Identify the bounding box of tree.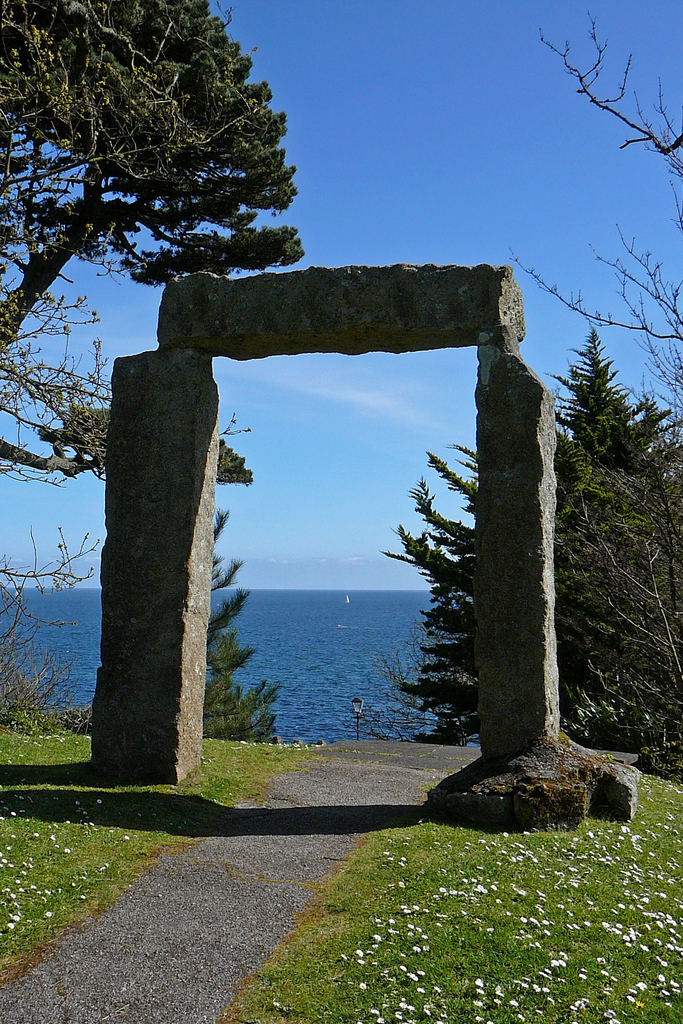
box=[0, 0, 305, 488].
